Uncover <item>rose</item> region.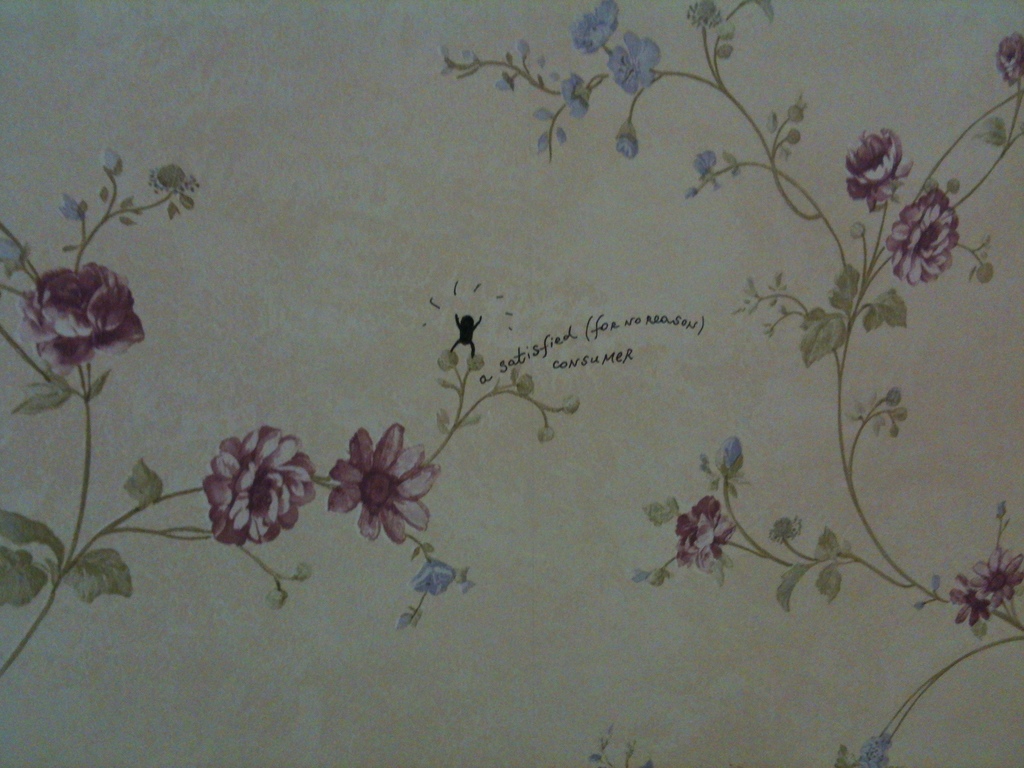
Uncovered: crop(888, 188, 964, 289).
